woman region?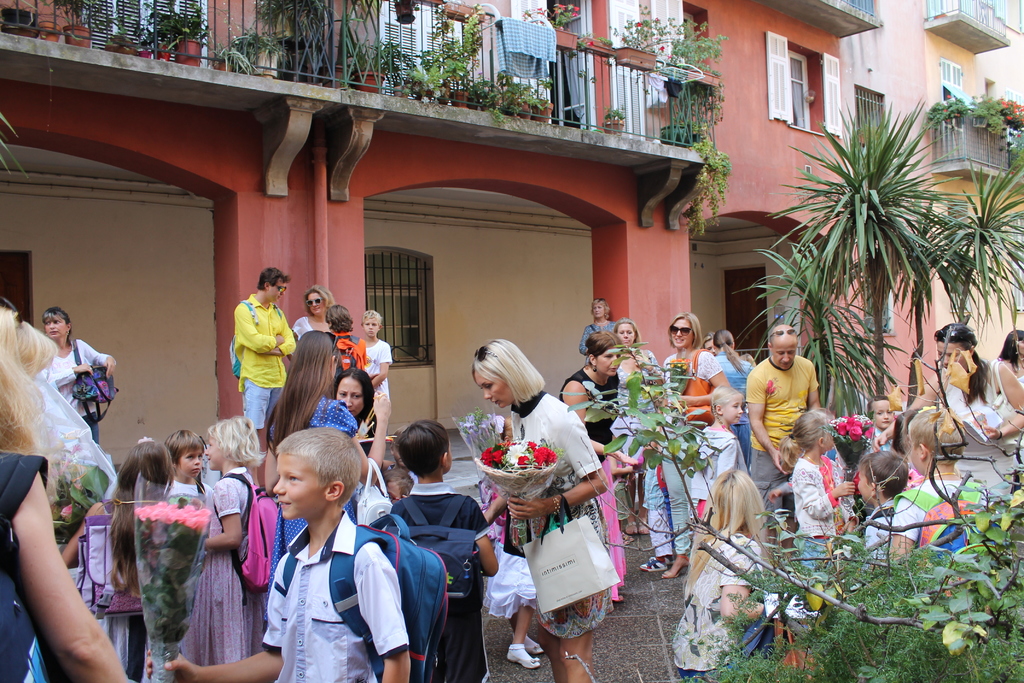
287/283/348/343
